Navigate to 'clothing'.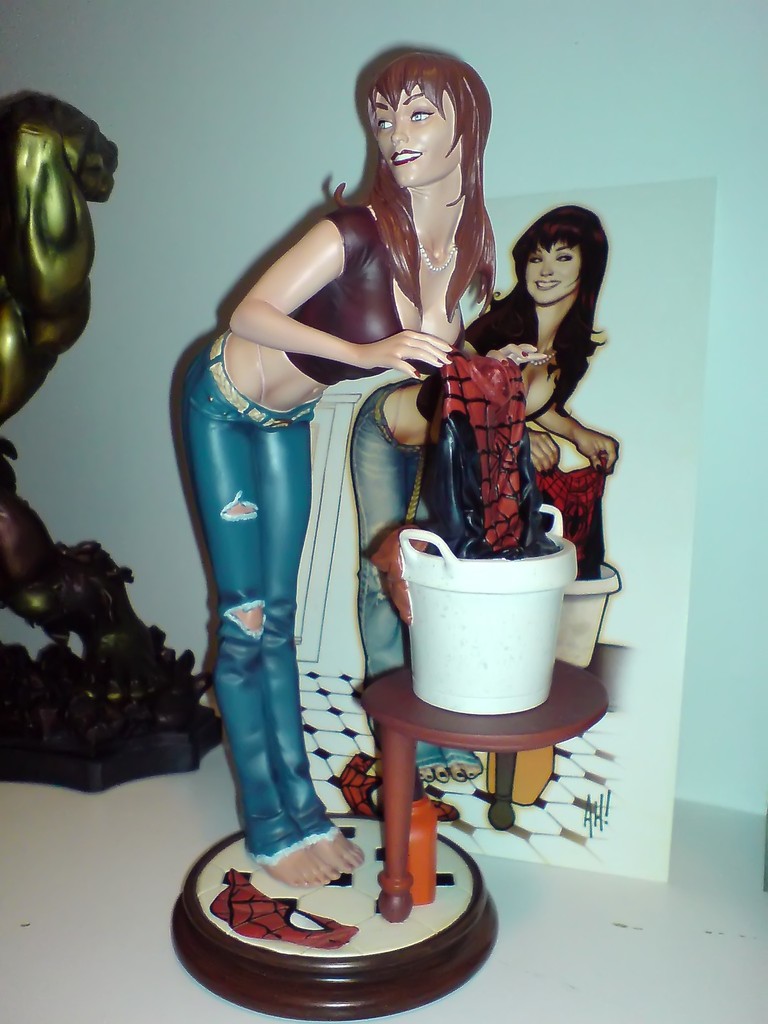
Navigation target: <bbox>157, 184, 393, 898</bbox>.
